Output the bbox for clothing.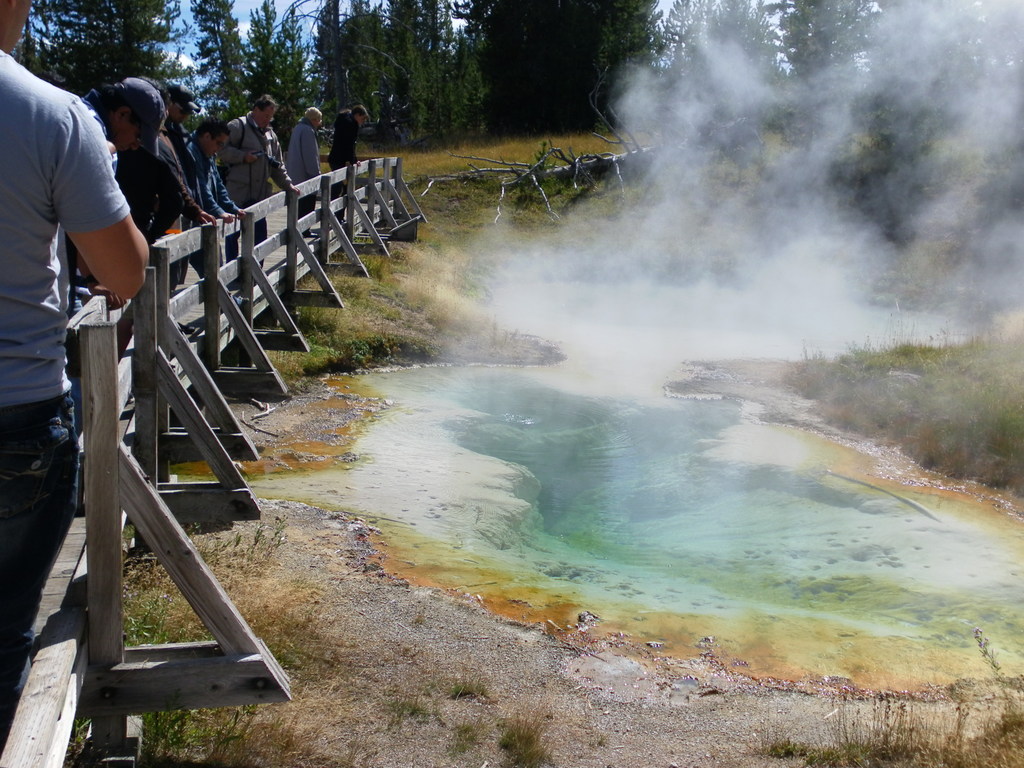
[left=212, top=120, right=275, bottom=266].
